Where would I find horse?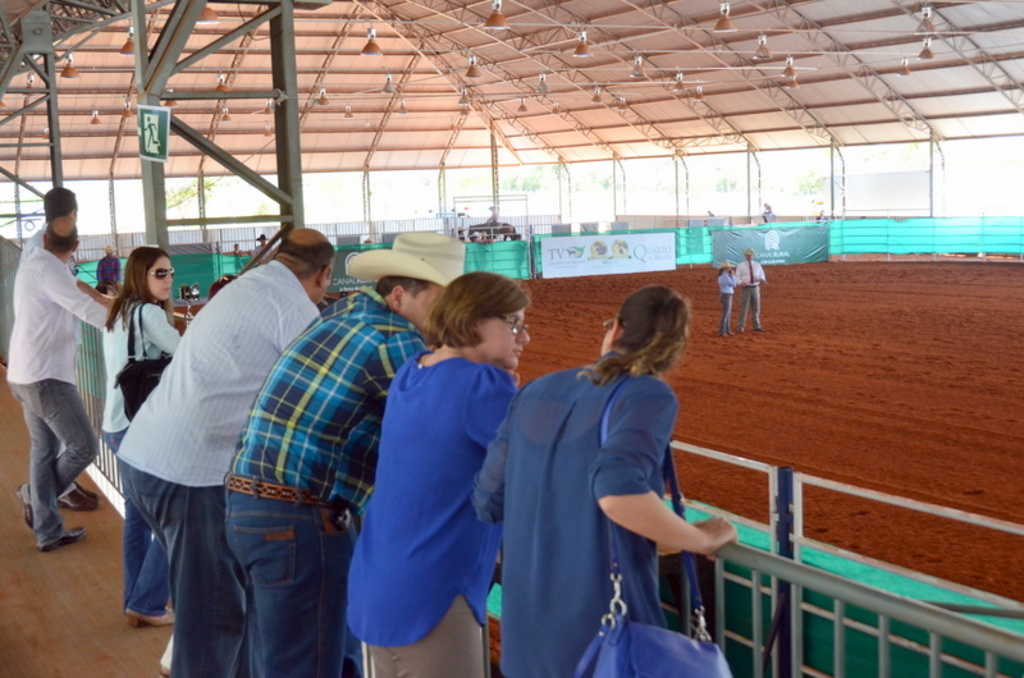
At left=466, top=219, right=517, bottom=238.
